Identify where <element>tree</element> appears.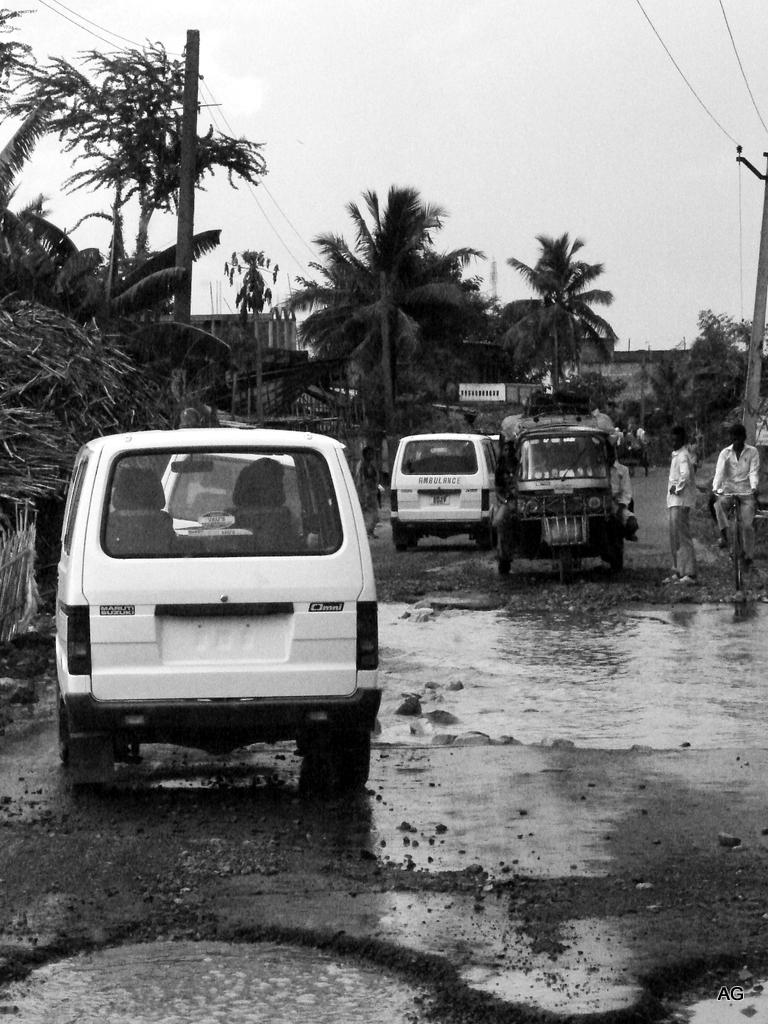
Appears at bbox=(0, 2, 288, 554).
